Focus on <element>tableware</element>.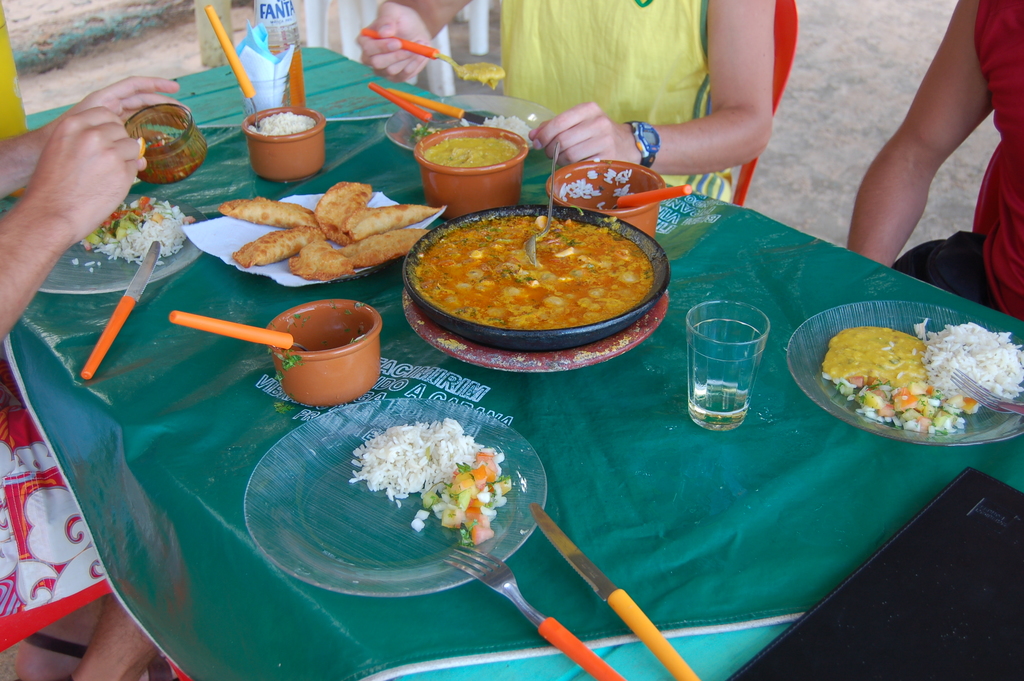
Focused at <bbox>596, 179, 689, 202</bbox>.
